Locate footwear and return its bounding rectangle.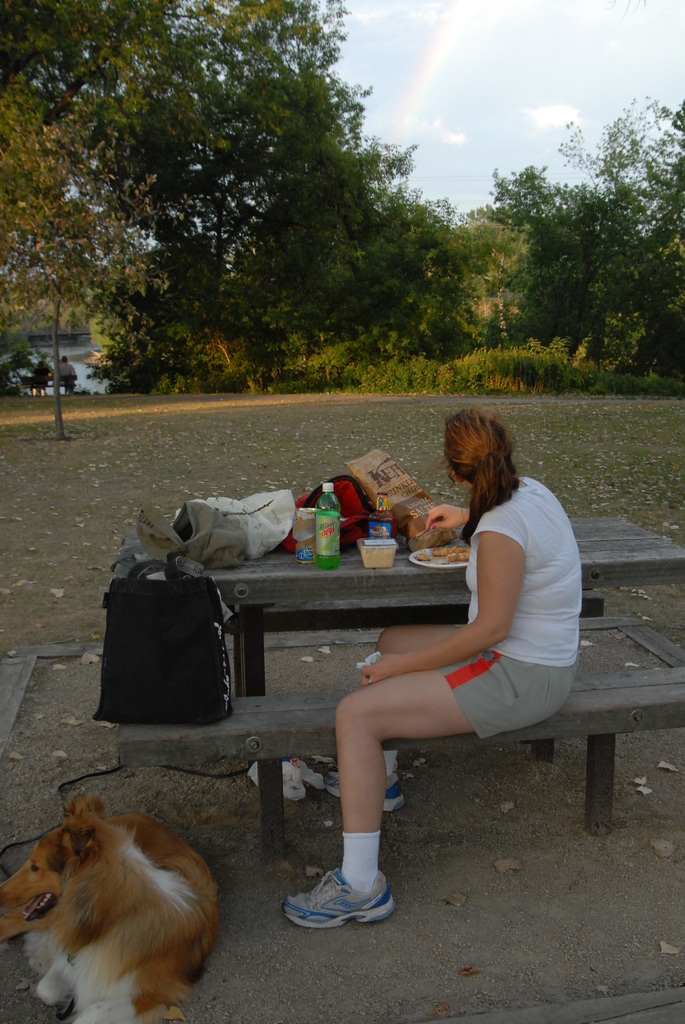
{"x1": 281, "y1": 867, "x2": 386, "y2": 936}.
